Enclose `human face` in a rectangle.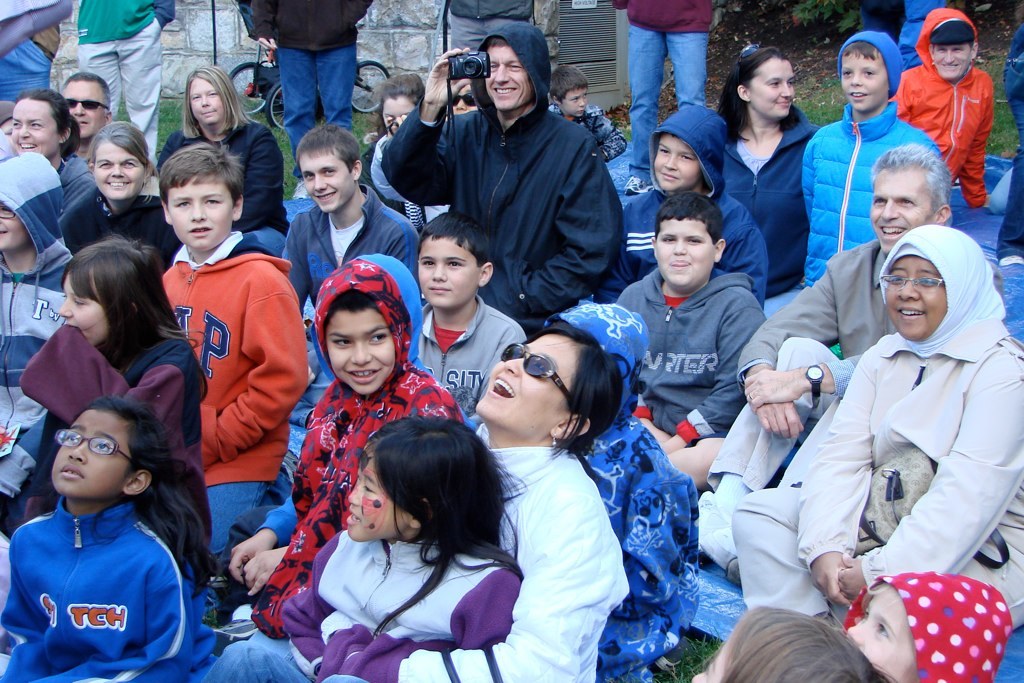
[left=297, top=158, right=352, bottom=212].
